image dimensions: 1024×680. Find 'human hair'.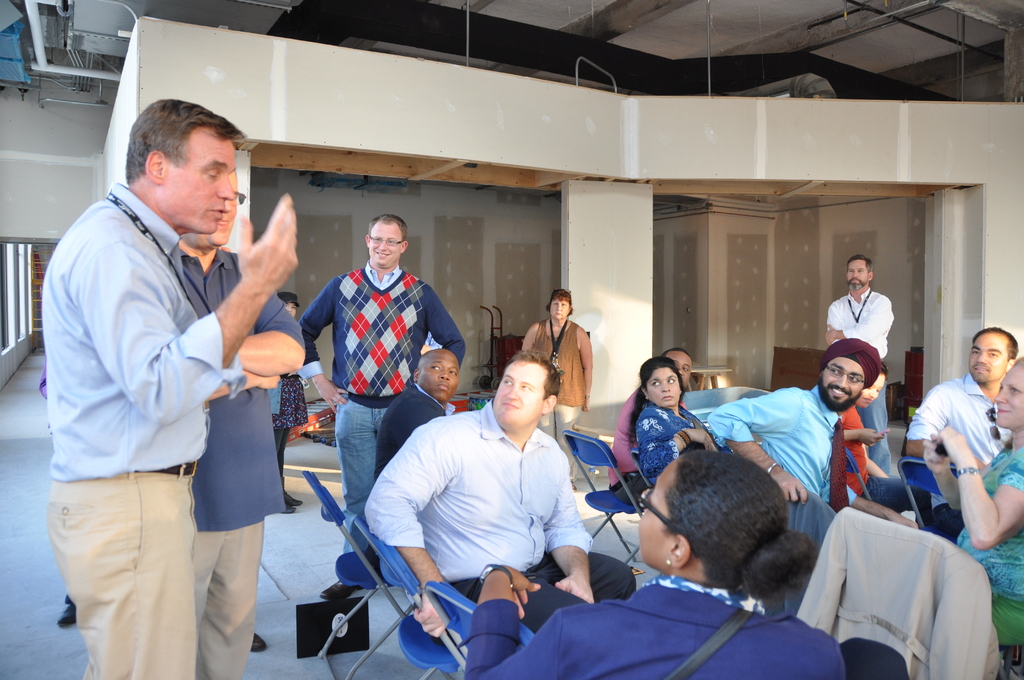
510/350/557/398.
